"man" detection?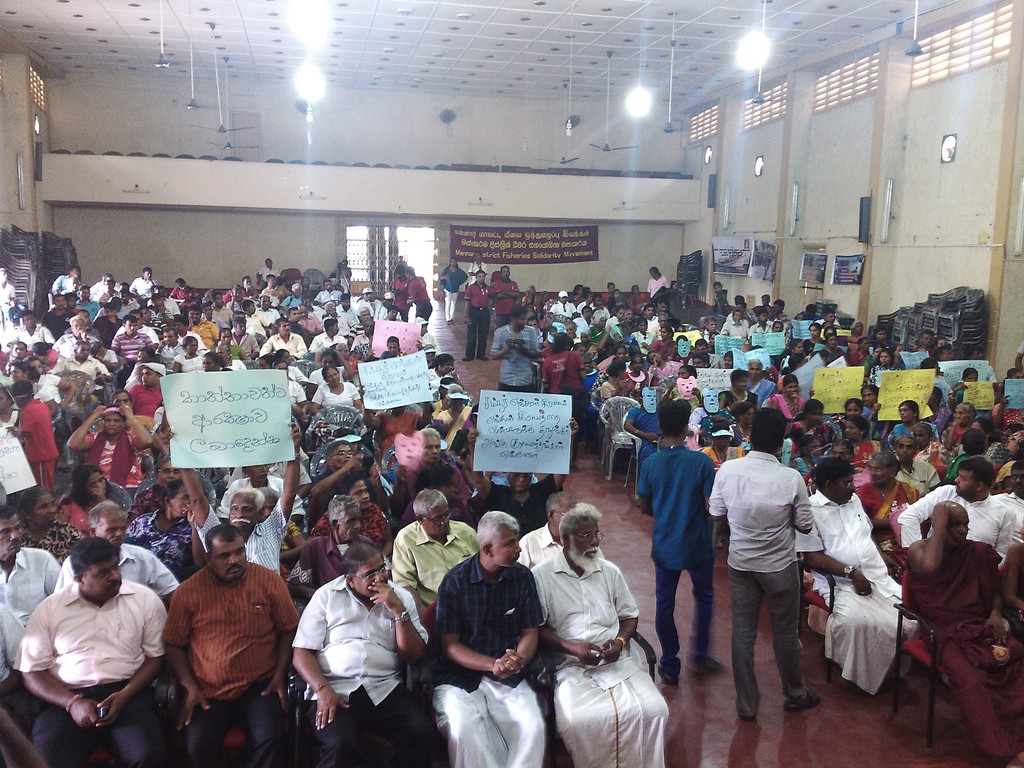
<box>896,440,940,492</box>
